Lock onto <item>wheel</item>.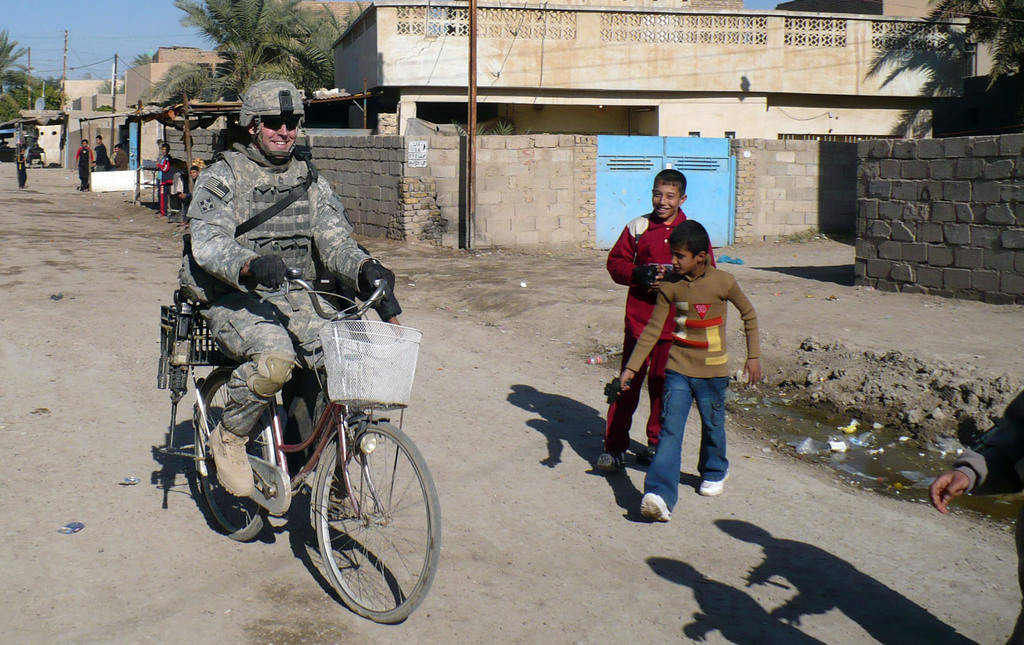
Locked: left=292, top=431, right=428, bottom=623.
